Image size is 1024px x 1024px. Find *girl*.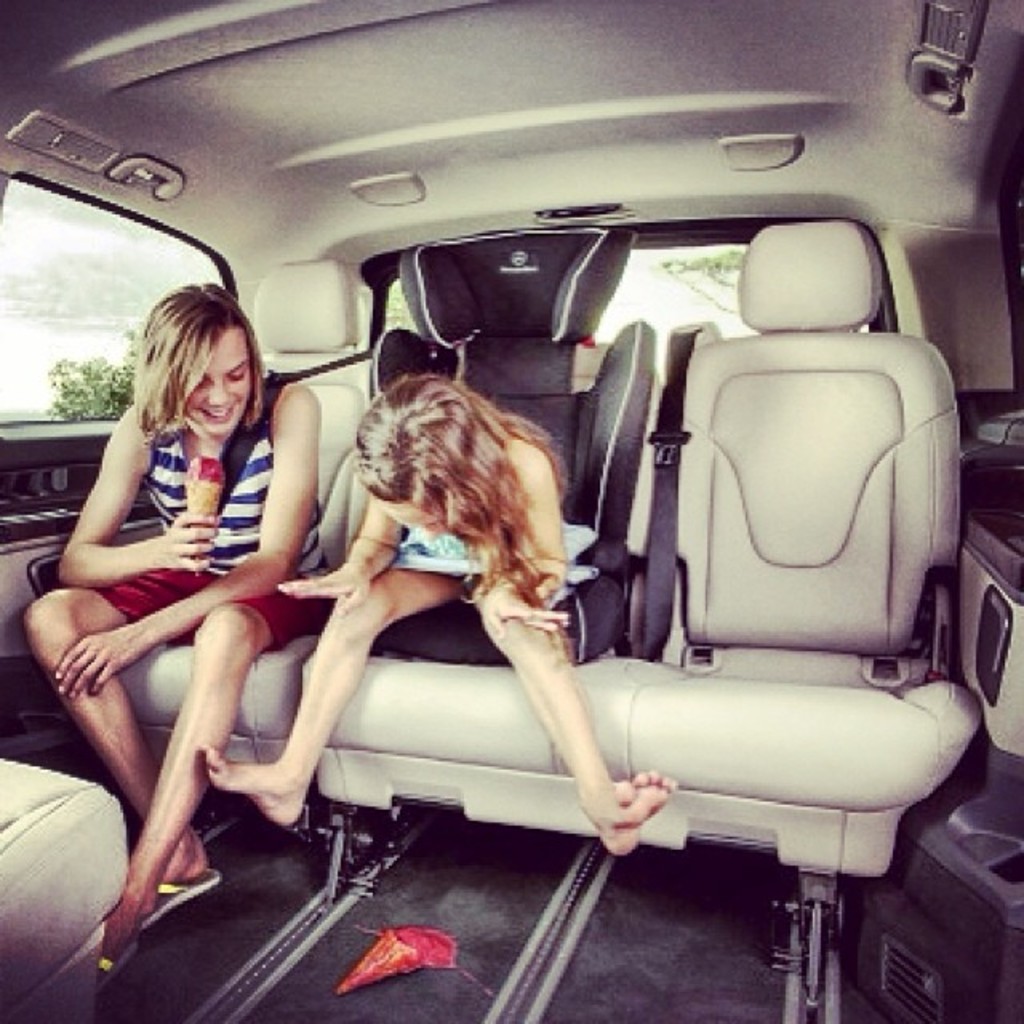
x1=202 y1=360 x2=682 y2=880.
